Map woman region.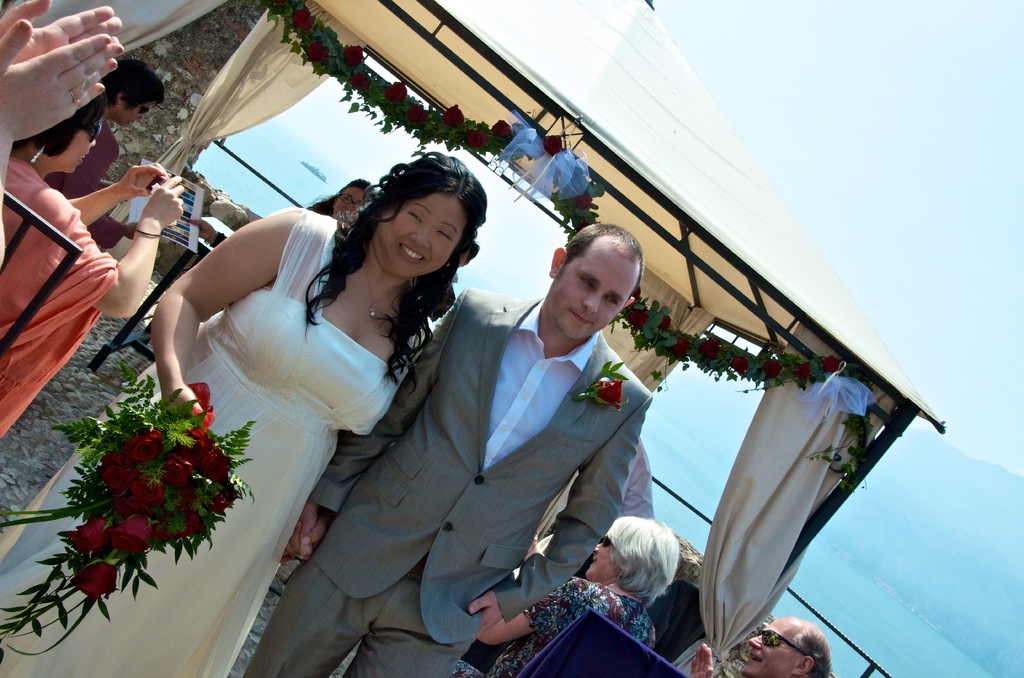
Mapped to l=44, t=55, r=148, b=244.
